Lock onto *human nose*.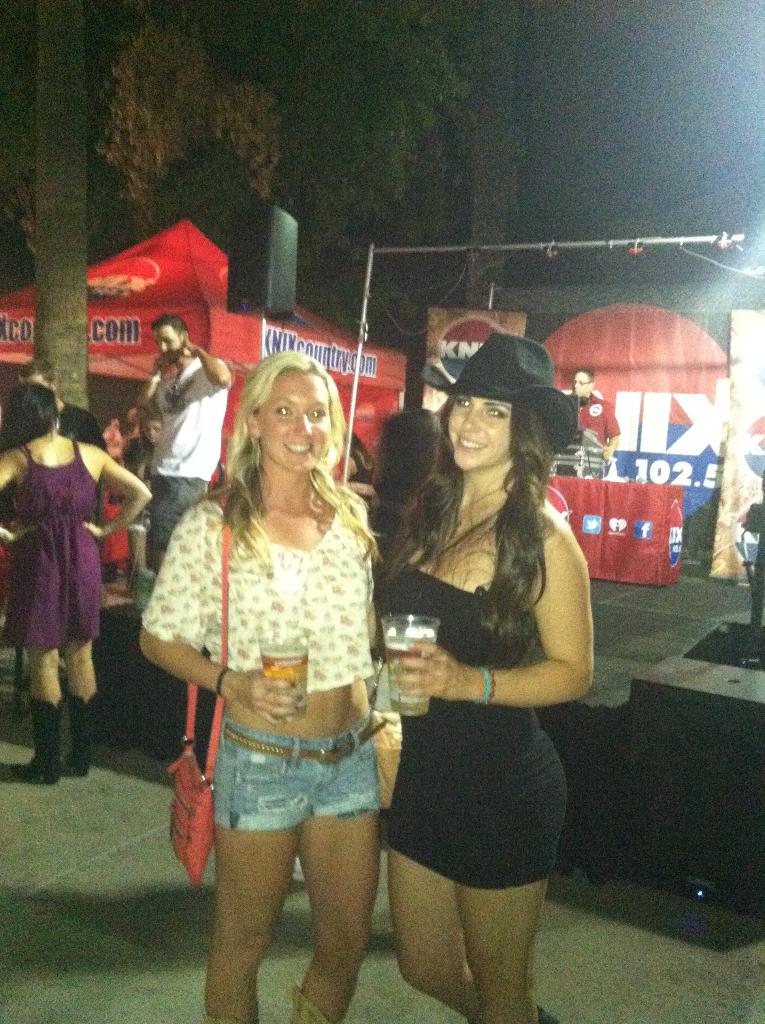
Locked: crop(460, 404, 479, 431).
